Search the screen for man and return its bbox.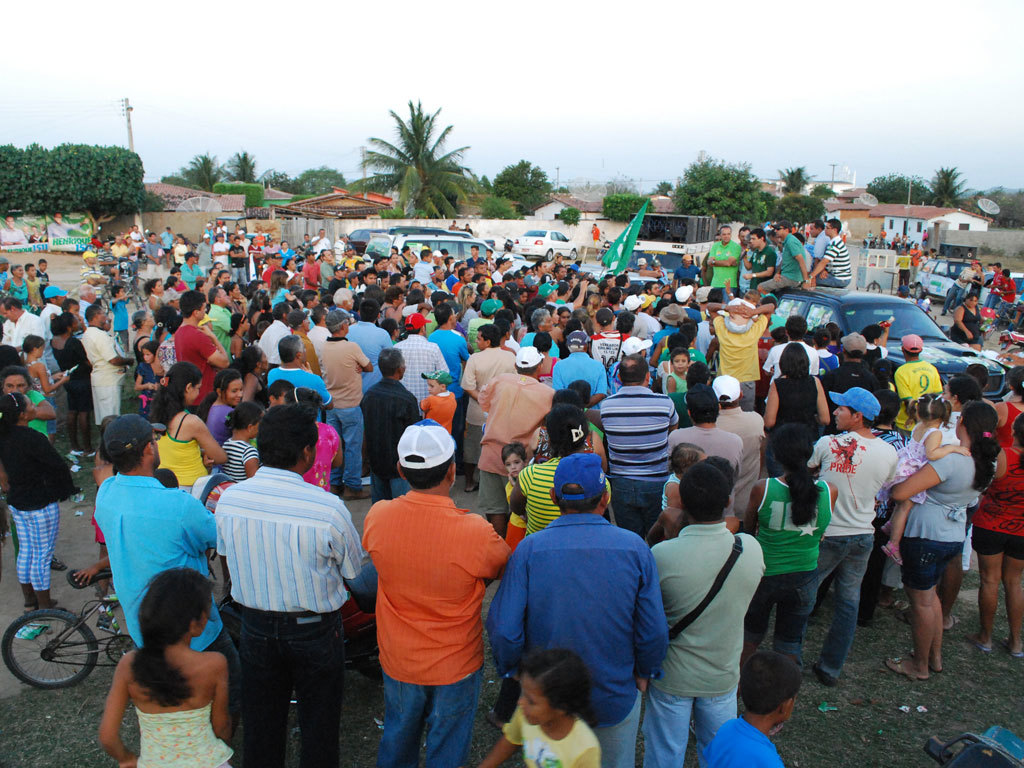
Found: locate(413, 246, 439, 276).
